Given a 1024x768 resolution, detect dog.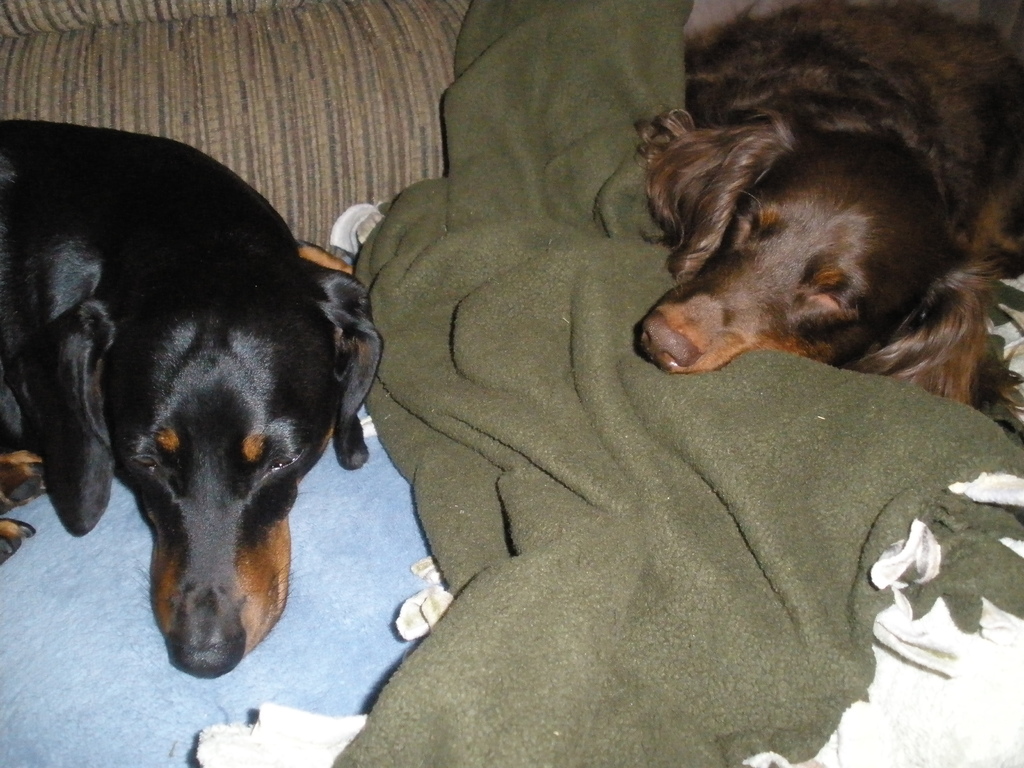
(634, 0, 1023, 420).
